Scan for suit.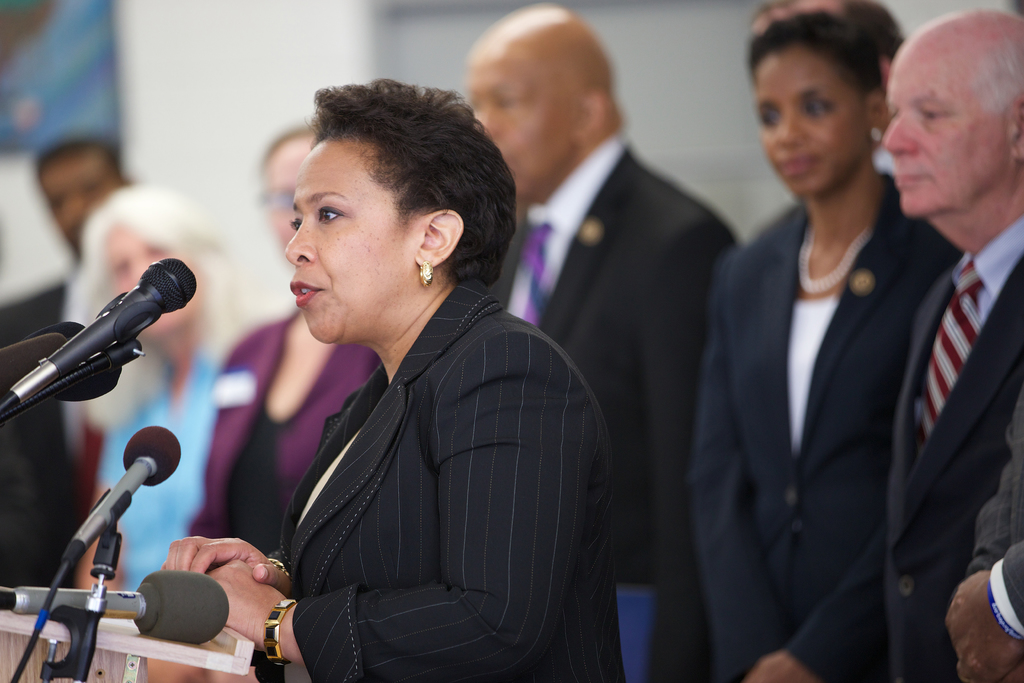
Scan result: 483, 135, 732, 682.
